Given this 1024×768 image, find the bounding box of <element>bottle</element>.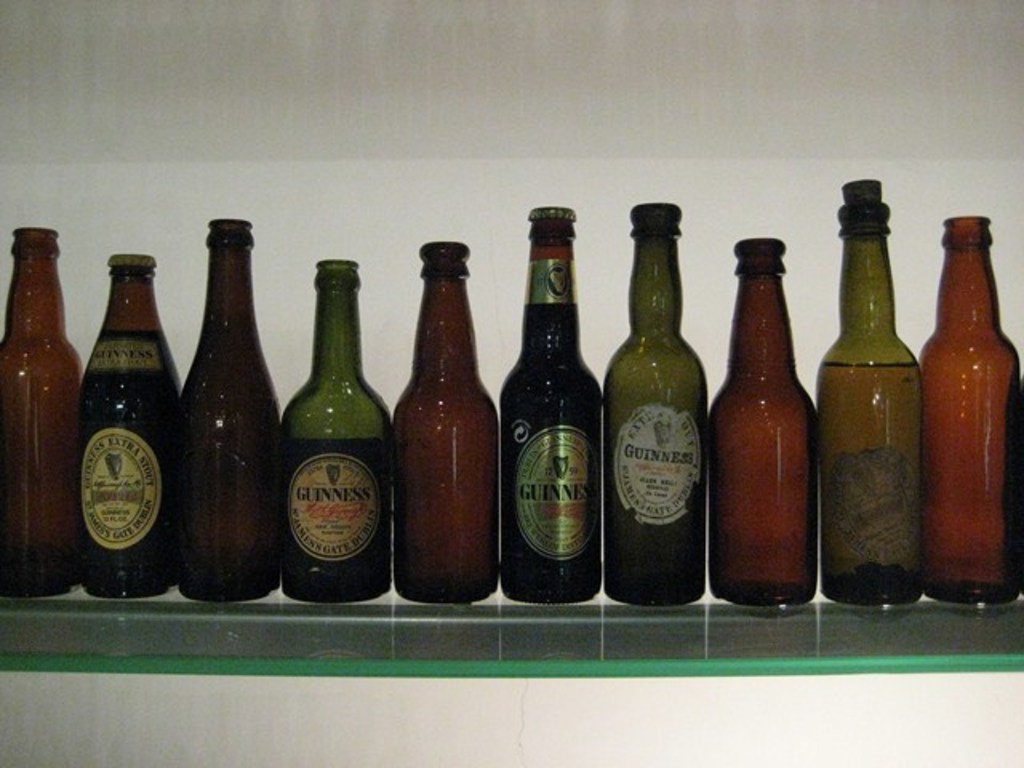
locate(78, 250, 184, 598).
